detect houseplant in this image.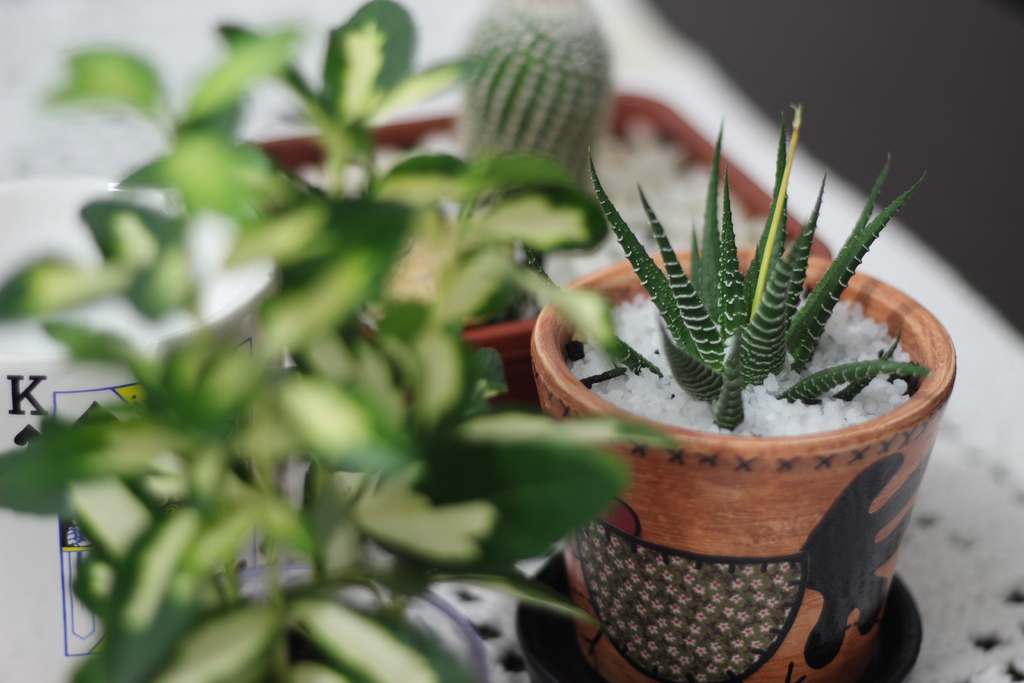
Detection: (left=224, top=0, right=836, bottom=424).
